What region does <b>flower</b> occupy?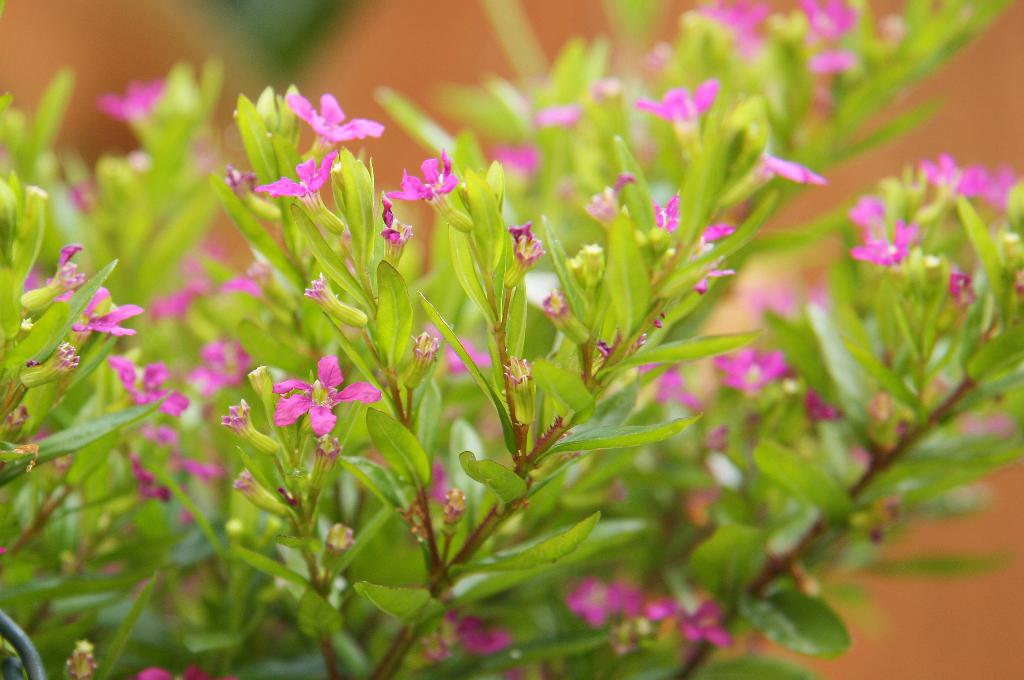
97,79,180,119.
